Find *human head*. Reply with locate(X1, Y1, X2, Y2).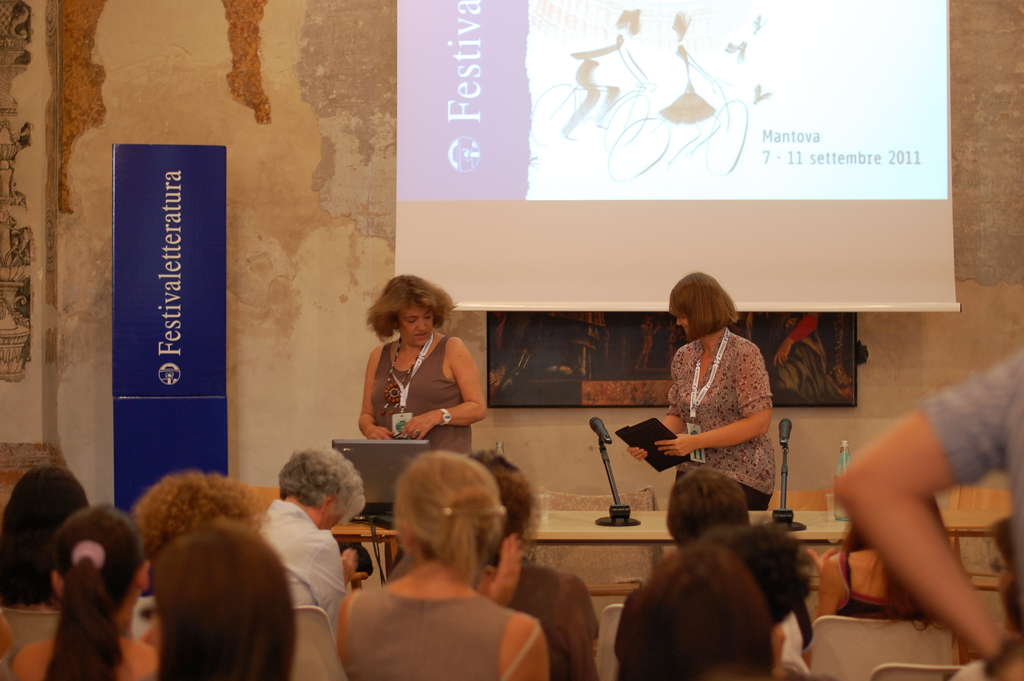
locate(137, 476, 266, 571).
